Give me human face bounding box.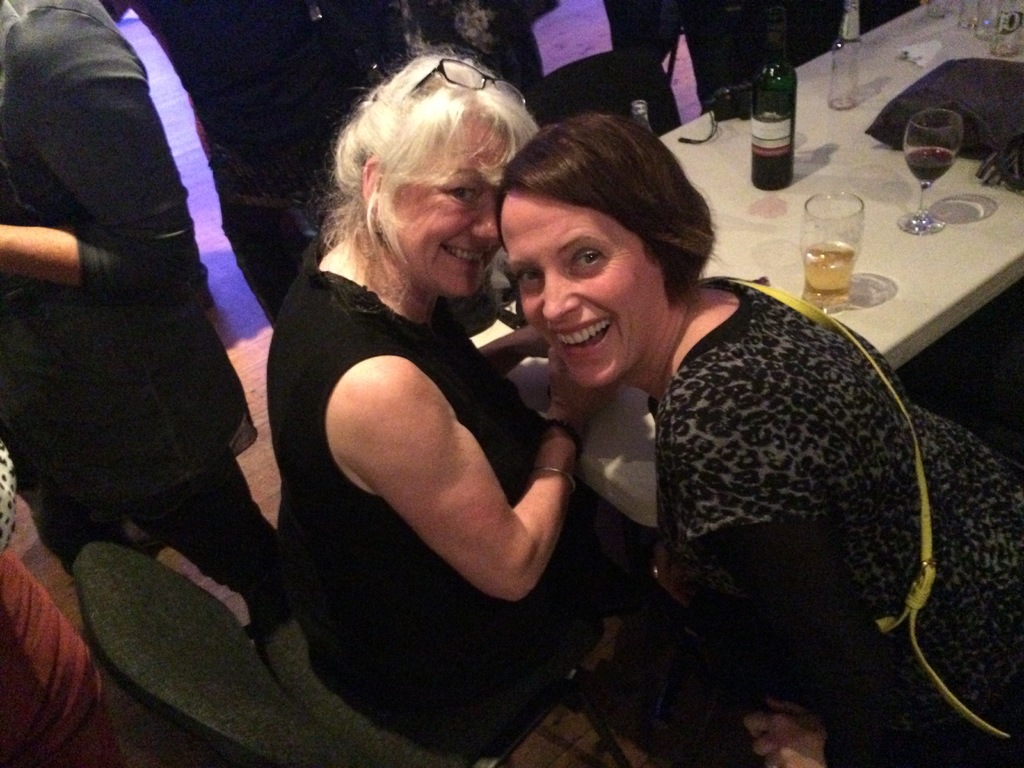
region(499, 188, 670, 388).
